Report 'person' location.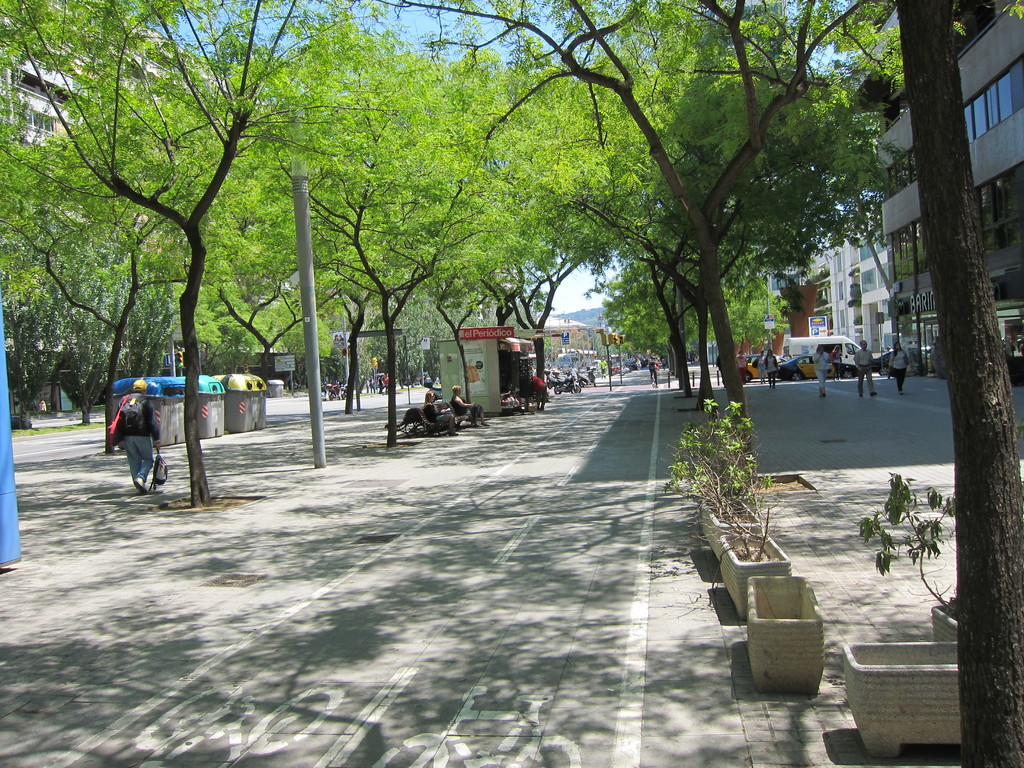
Report: 385:372:389:393.
